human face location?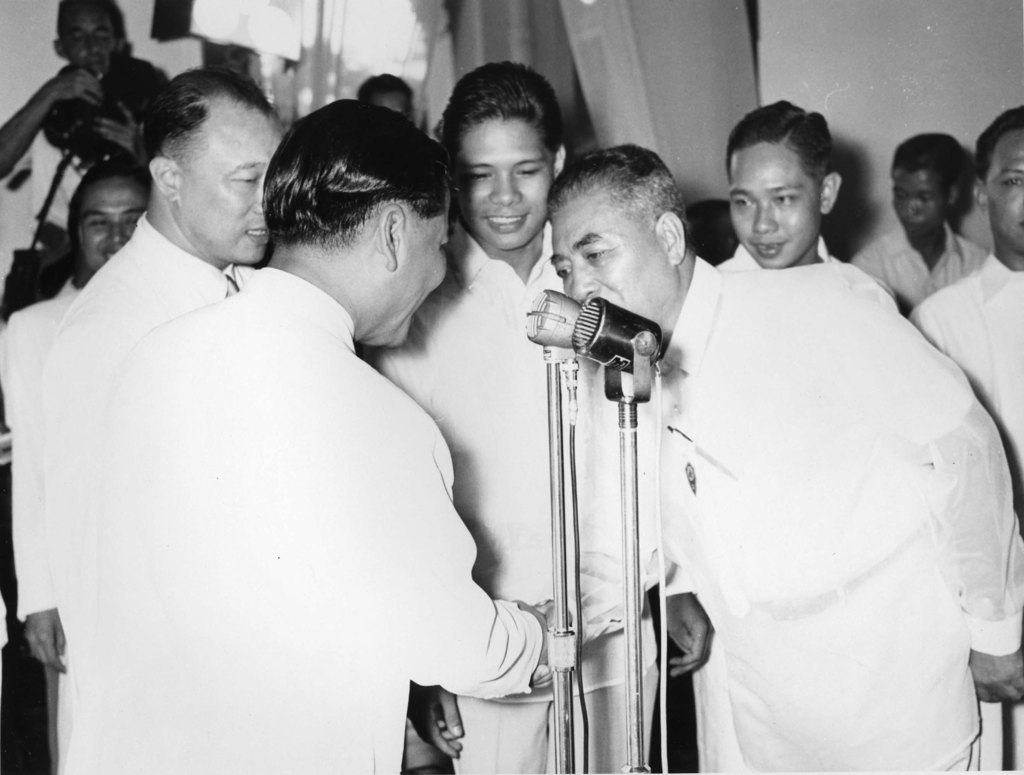
[left=888, top=168, right=945, bottom=238]
